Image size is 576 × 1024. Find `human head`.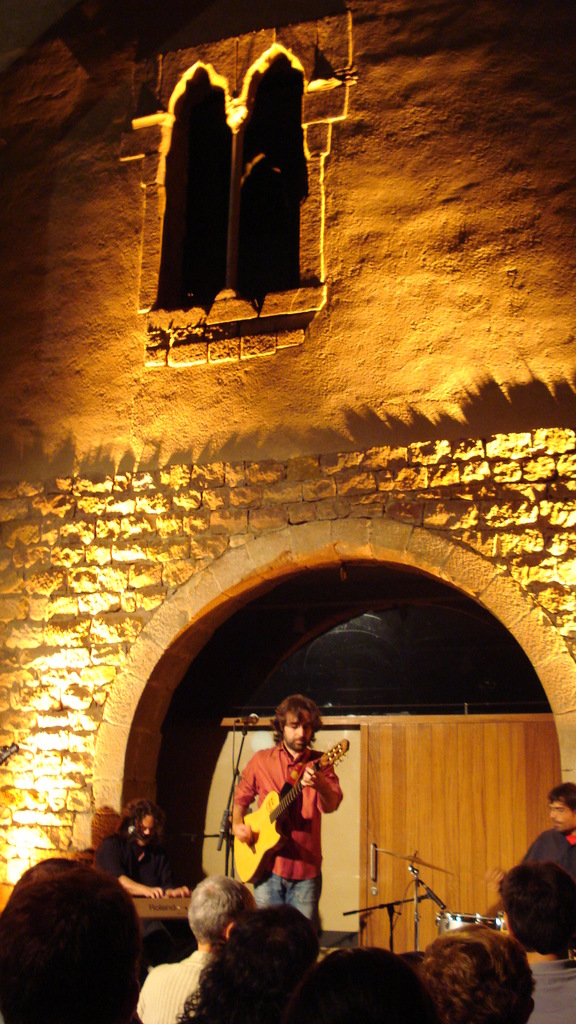
243/902/316/993.
